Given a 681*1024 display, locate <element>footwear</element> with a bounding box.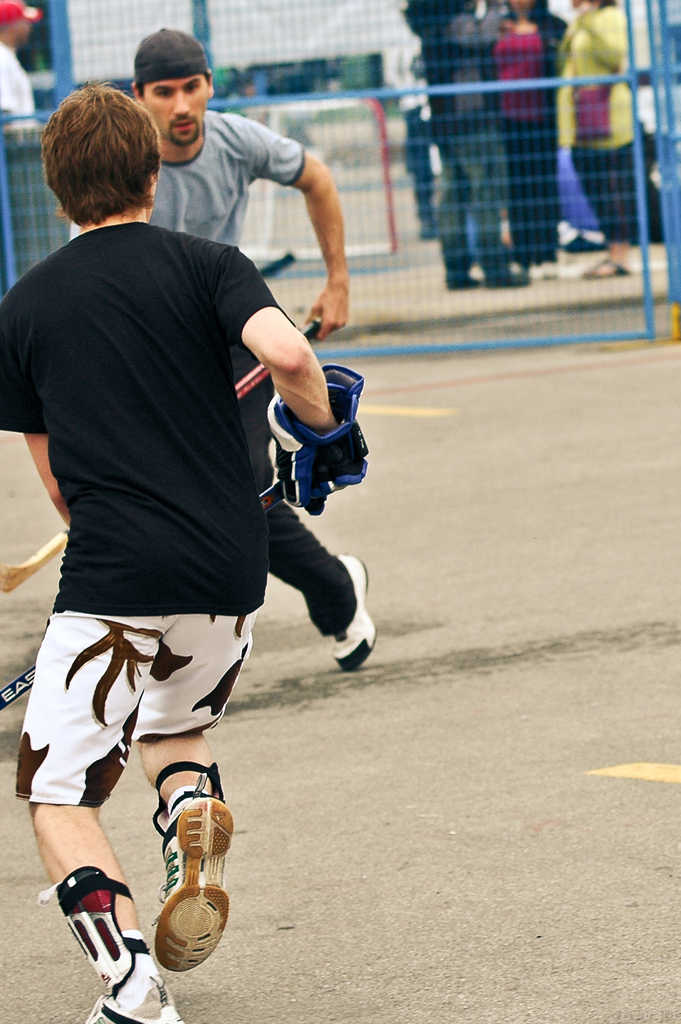
Located: bbox=(335, 552, 381, 673).
